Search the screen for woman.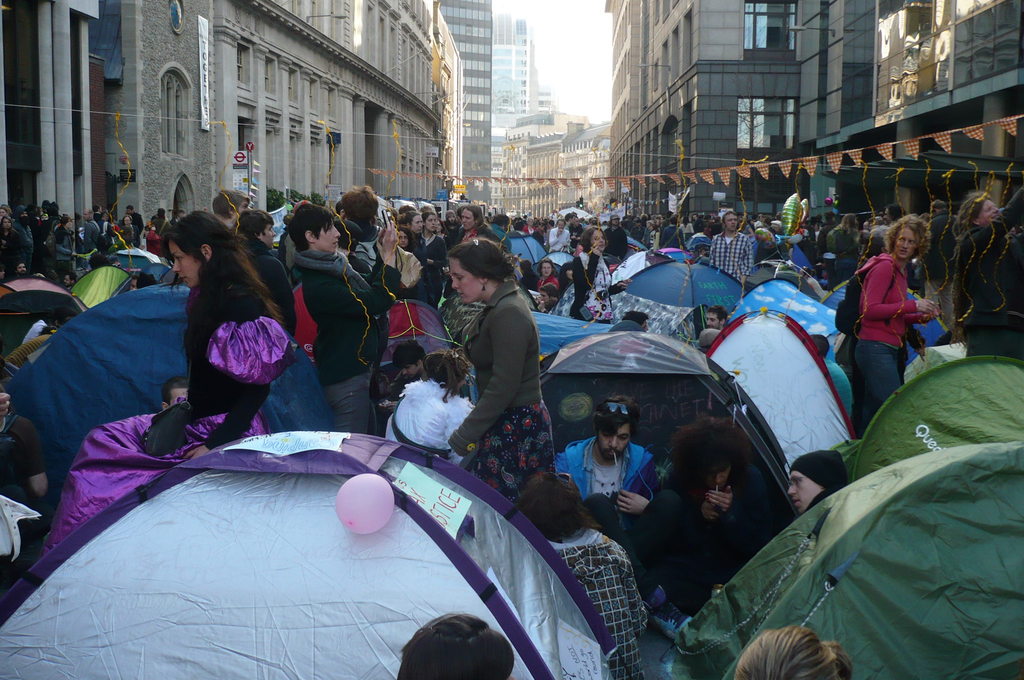
Found at x1=399 y1=229 x2=425 y2=262.
